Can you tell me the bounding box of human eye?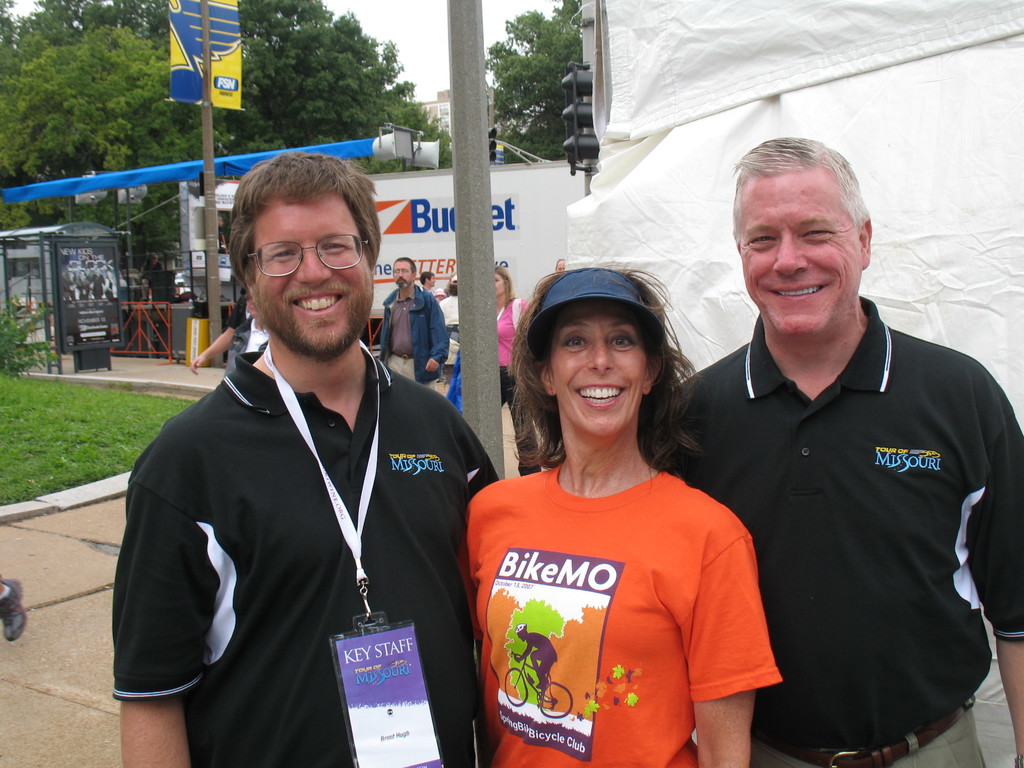
crop(610, 333, 639, 353).
